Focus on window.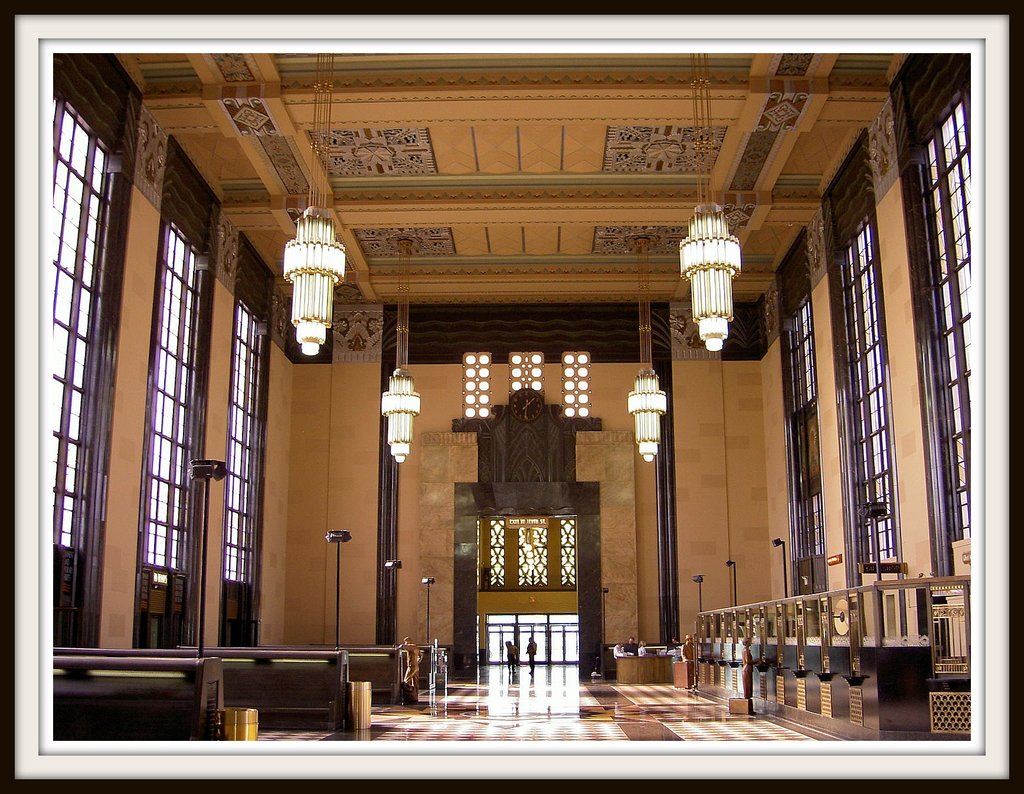
Focused at bbox=[931, 94, 972, 542].
